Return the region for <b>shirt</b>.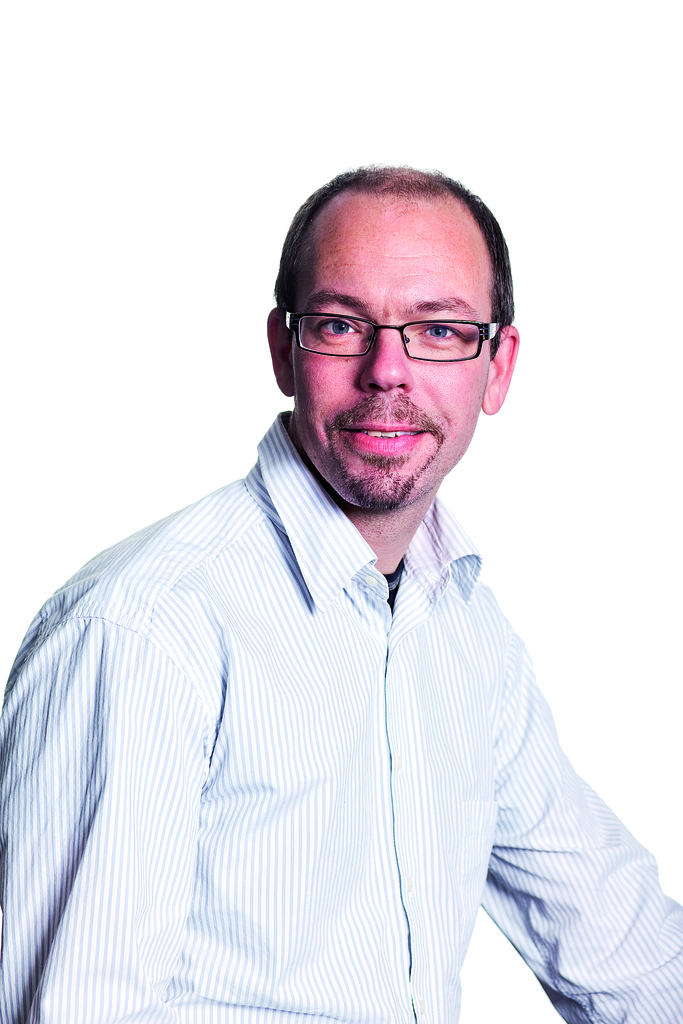
l=0, t=405, r=682, b=1023.
